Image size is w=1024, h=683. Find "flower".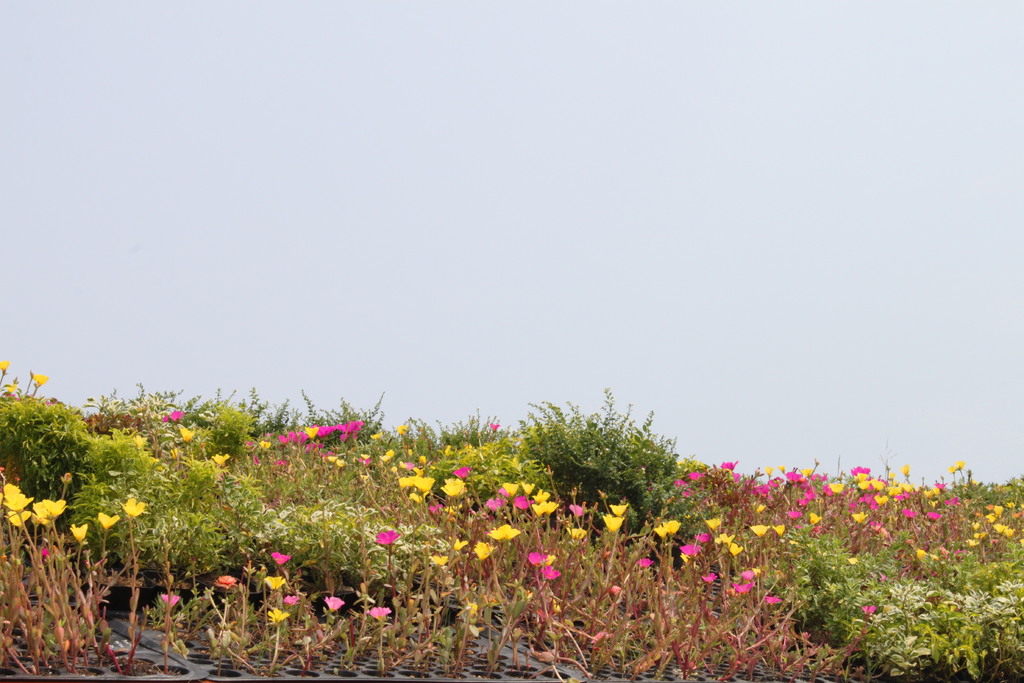
pyautogui.locateOnScreen(451, 541, 465, 554).
